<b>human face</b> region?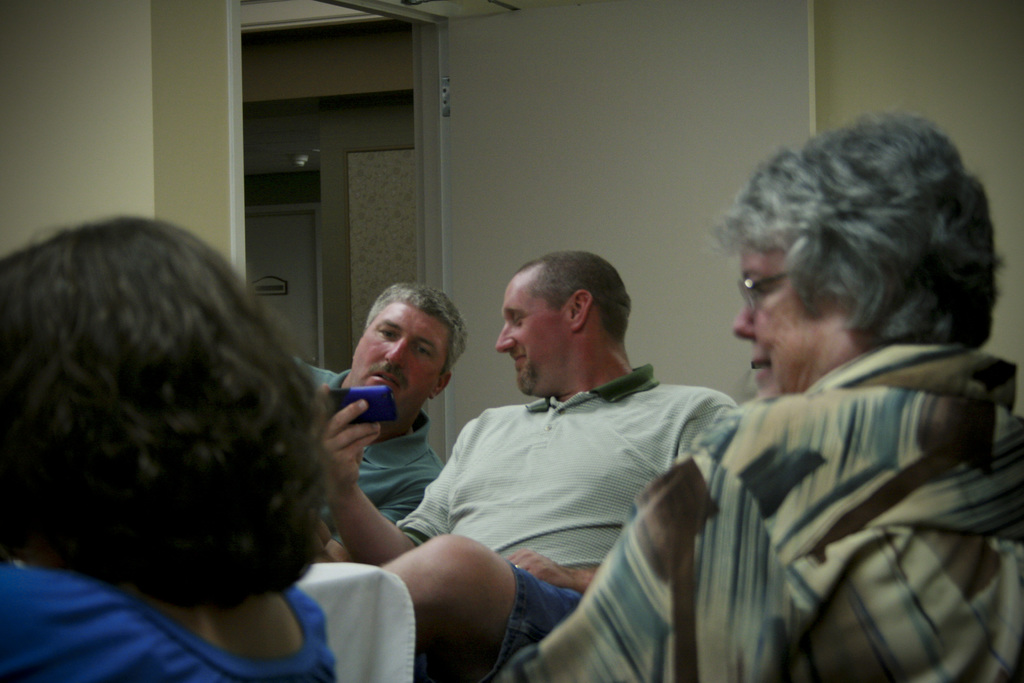
detection(733, 231, 854, 398)
